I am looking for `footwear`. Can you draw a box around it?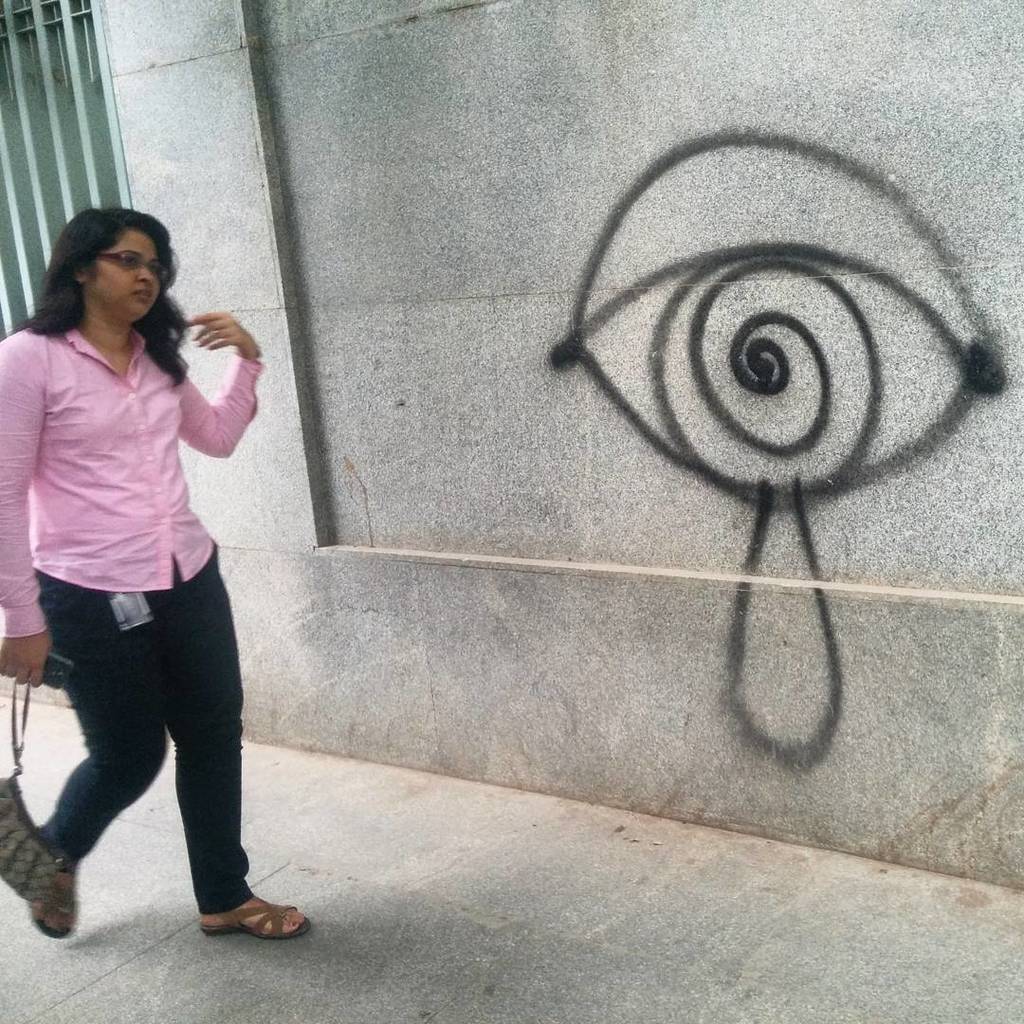
Sure, the bounding box is 206 897 319 932.
